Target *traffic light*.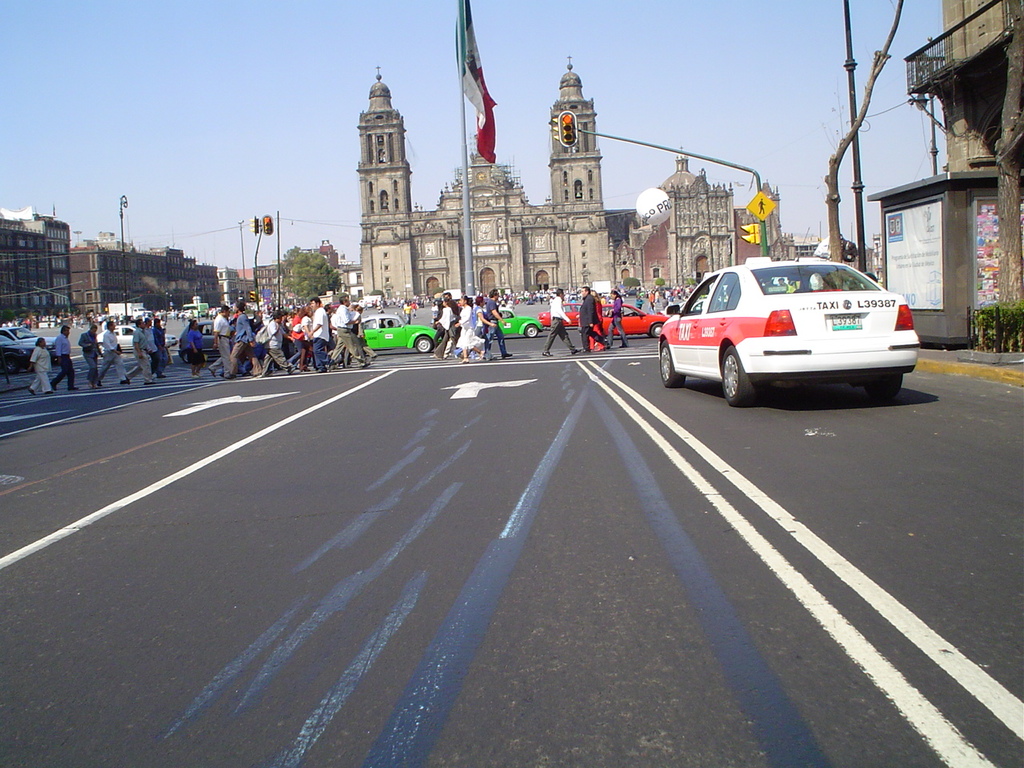
Target region: bbox(249, 291, 255, 300).
